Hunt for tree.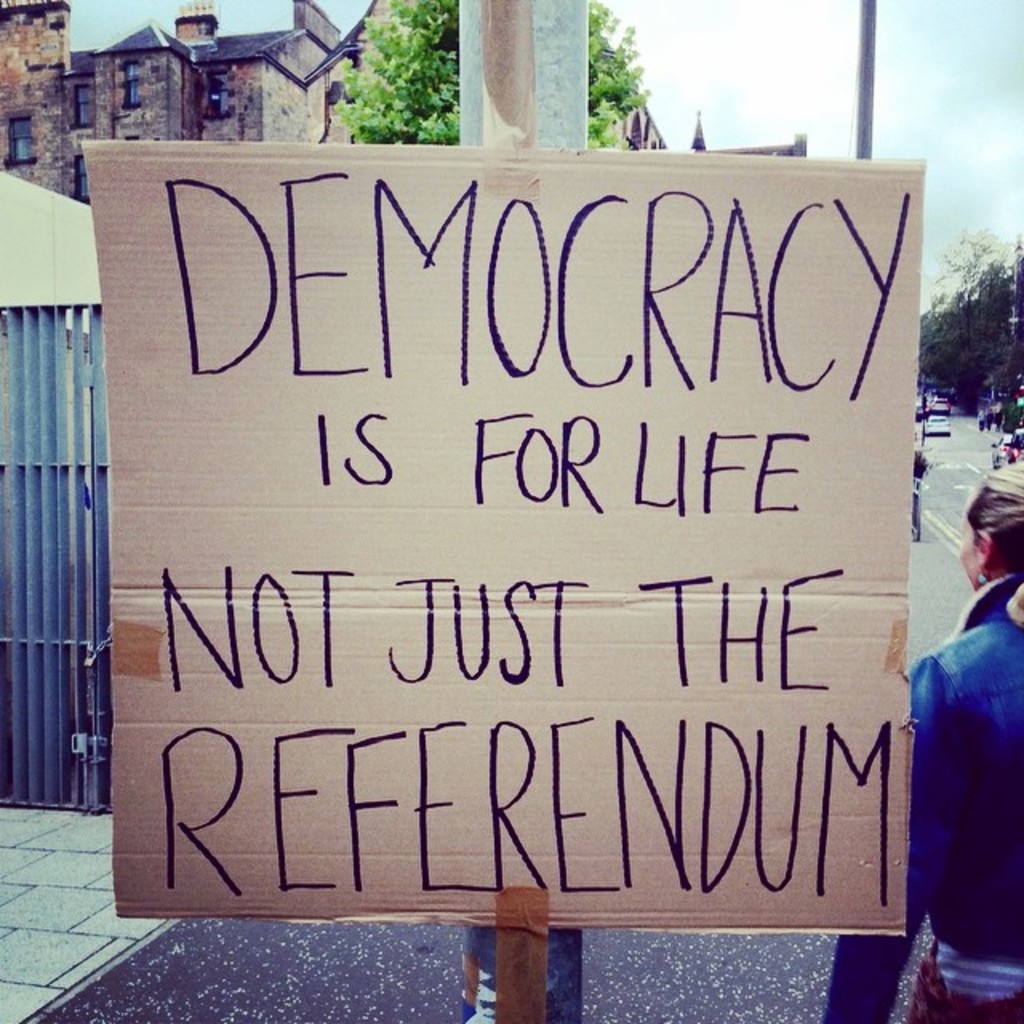
Hunted down at {"left": 333, "top": 0, "right": 653, "bottom": 150}.
